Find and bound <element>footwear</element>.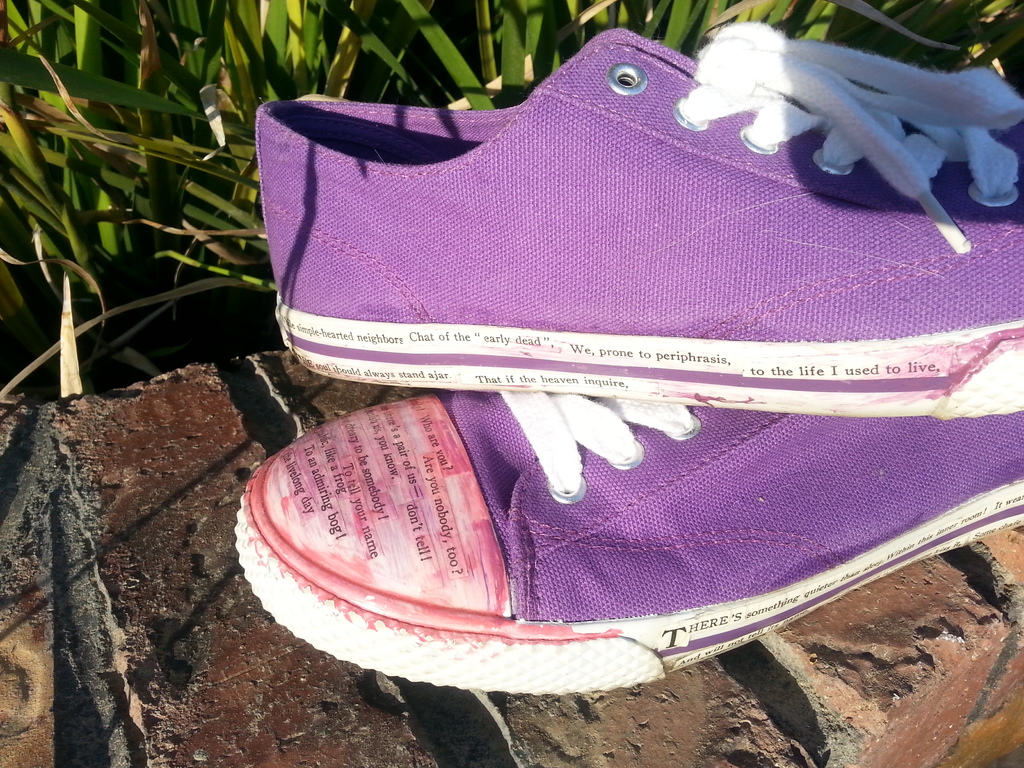
Bound: [x1=255, y1=26, x2=1023, y2=422].
